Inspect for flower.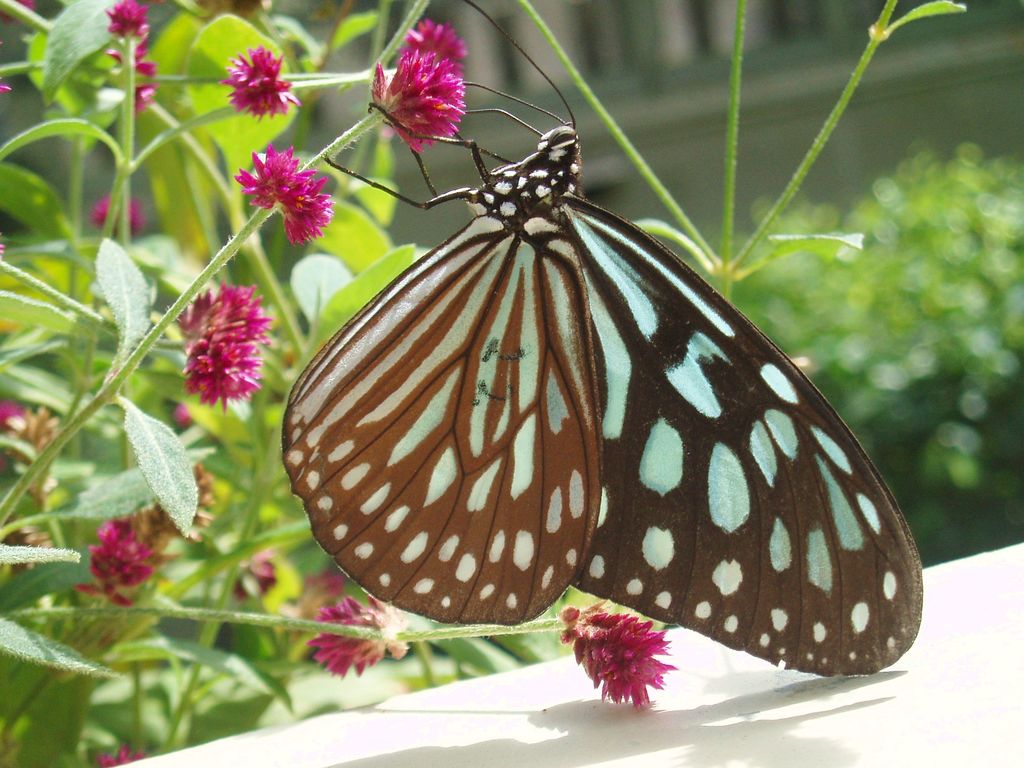
Inspection: select_region(406, 19, 473, 61).
